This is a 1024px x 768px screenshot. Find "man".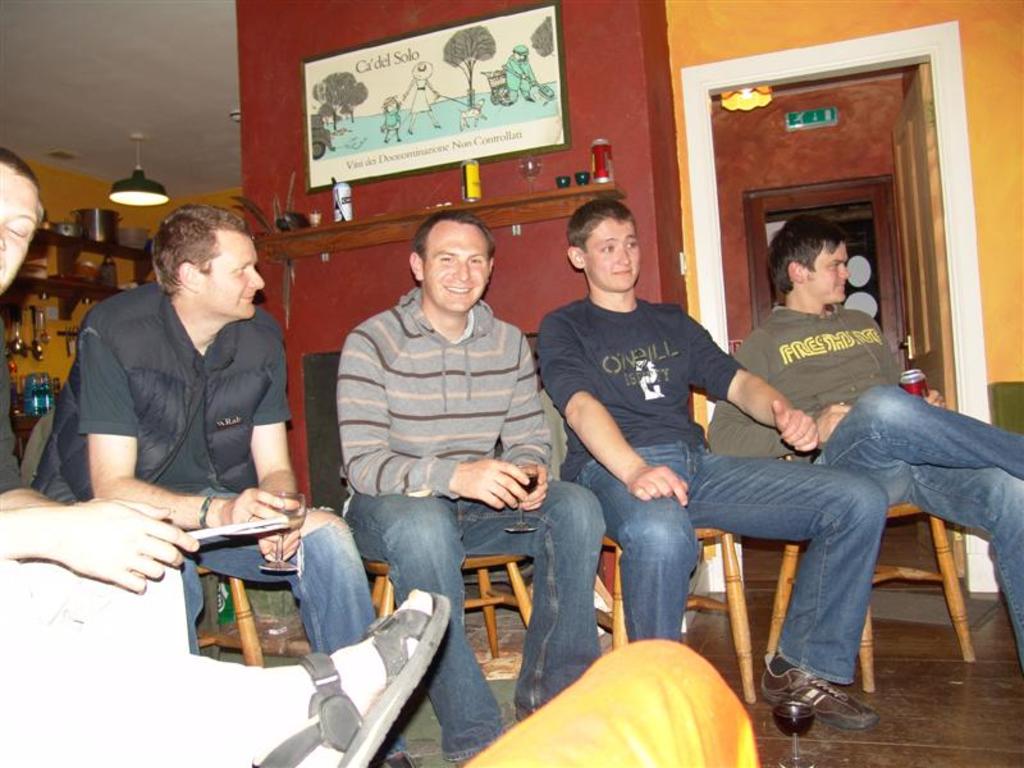
Bounding box: x1=704 y1=214 x2=1023 y2=671.
